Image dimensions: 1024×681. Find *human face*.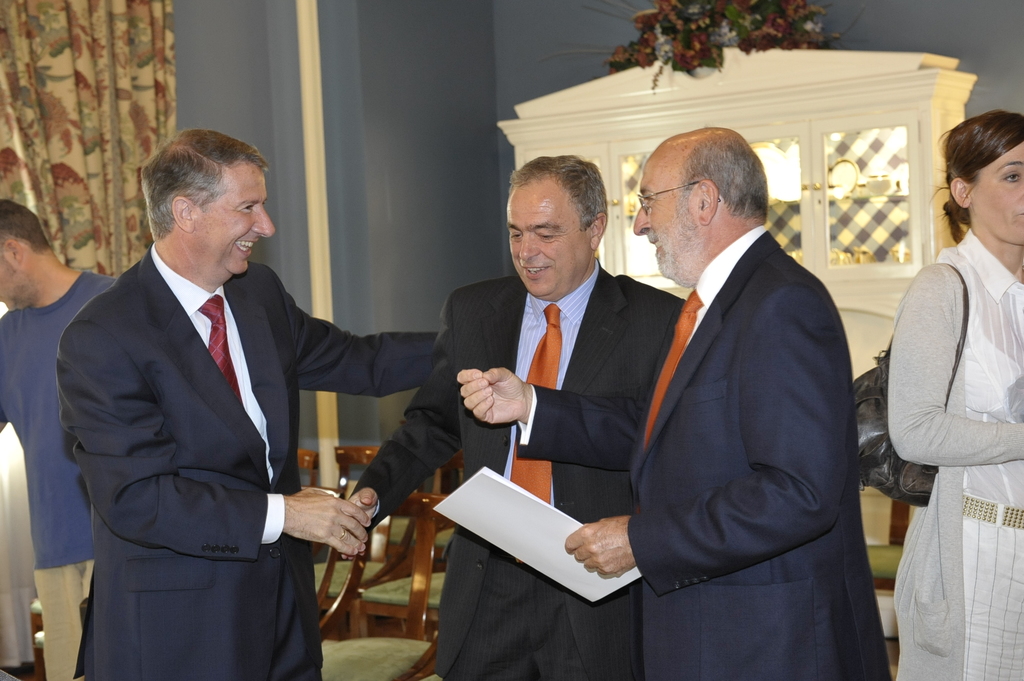
0/249/29/313.
